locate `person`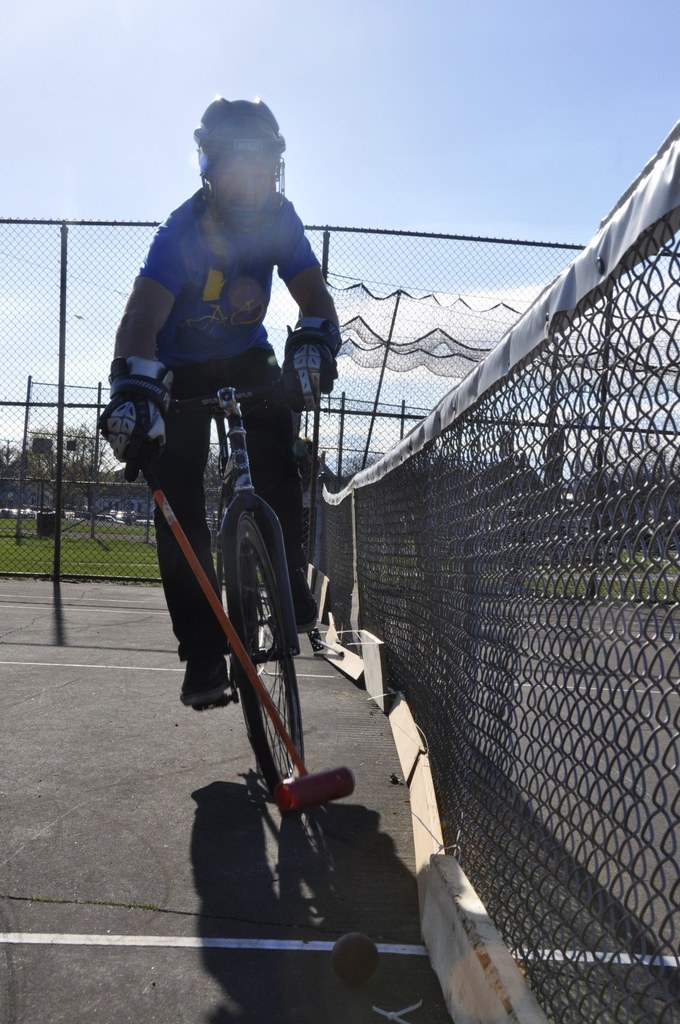
(x1=102, y1=88, x2=341, y2=552)
